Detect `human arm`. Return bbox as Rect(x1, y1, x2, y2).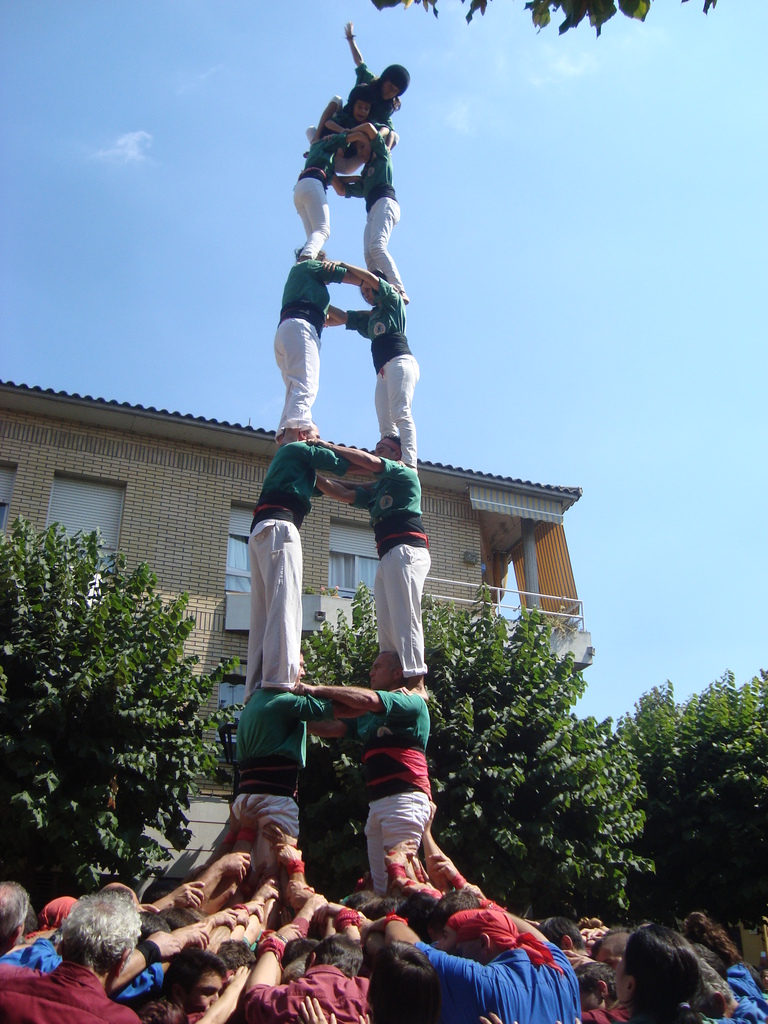
Rect(275, 892, 331, 942).
